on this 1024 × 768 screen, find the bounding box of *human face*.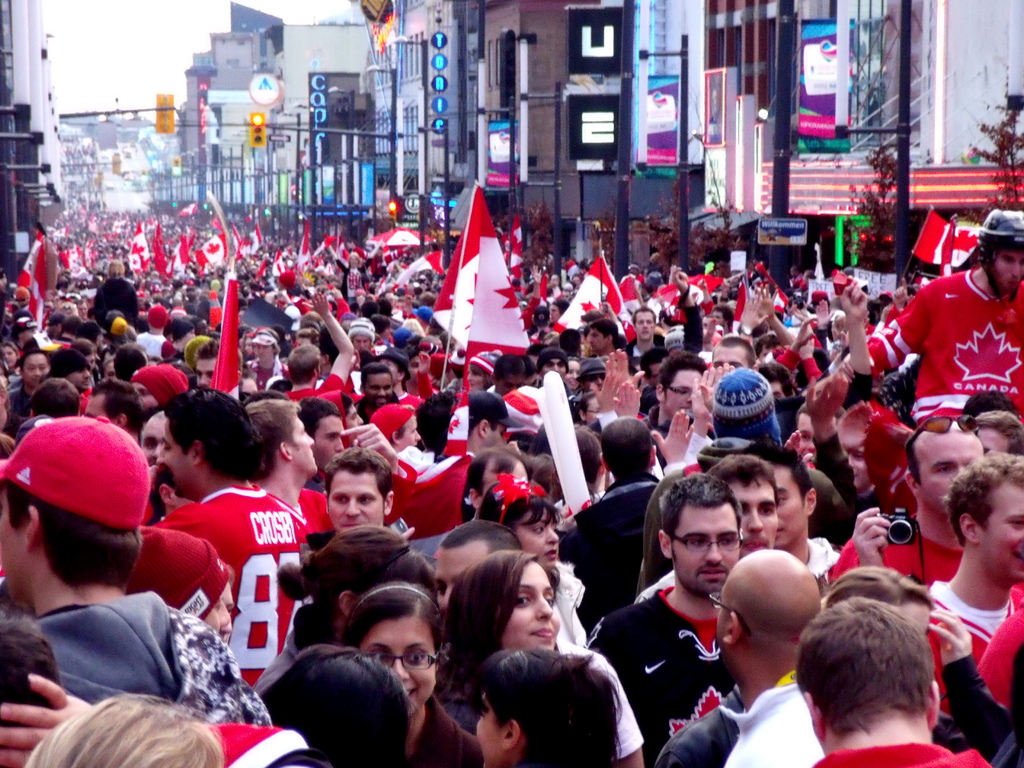
Bounding box: pyautogui.locateOnScreen(636, 311, 655, 342).
